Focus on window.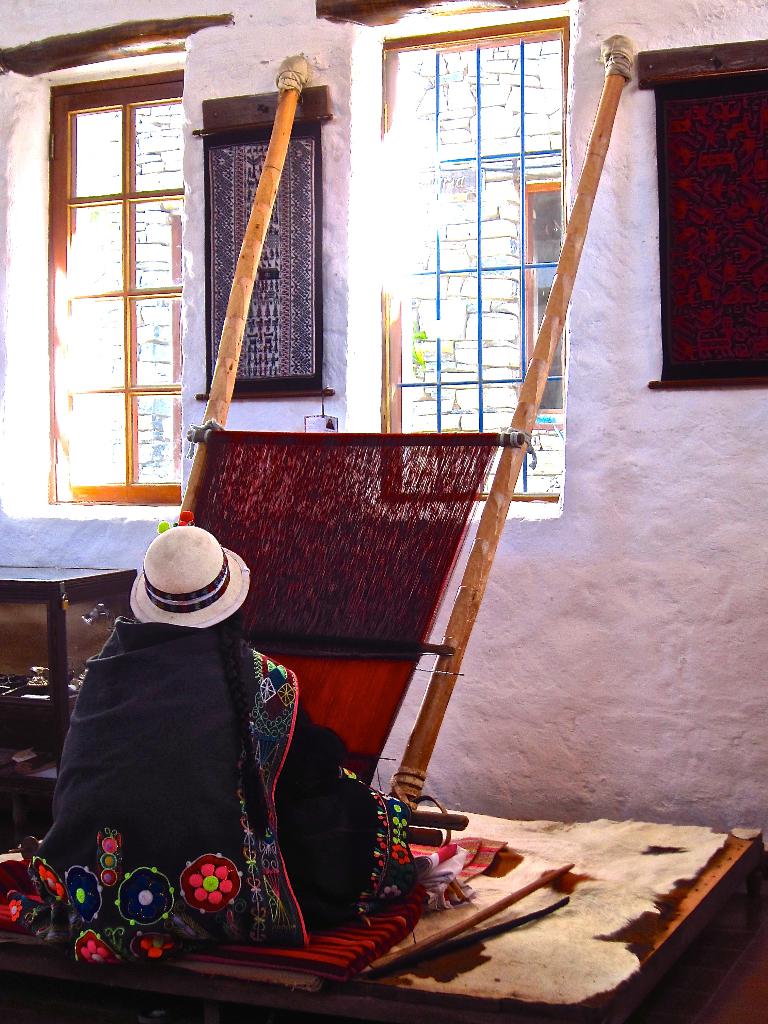
Focused at l=36, t=18, r=205, b=511.
